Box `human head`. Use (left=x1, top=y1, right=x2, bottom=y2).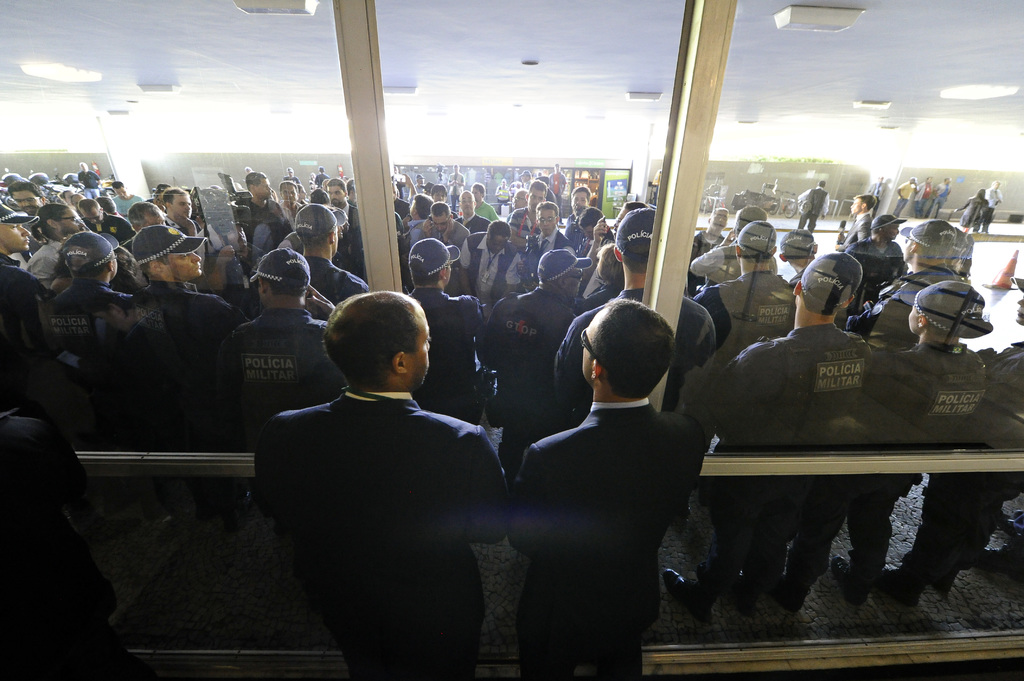
(left=431, top=184, right=448, bottom=203).
